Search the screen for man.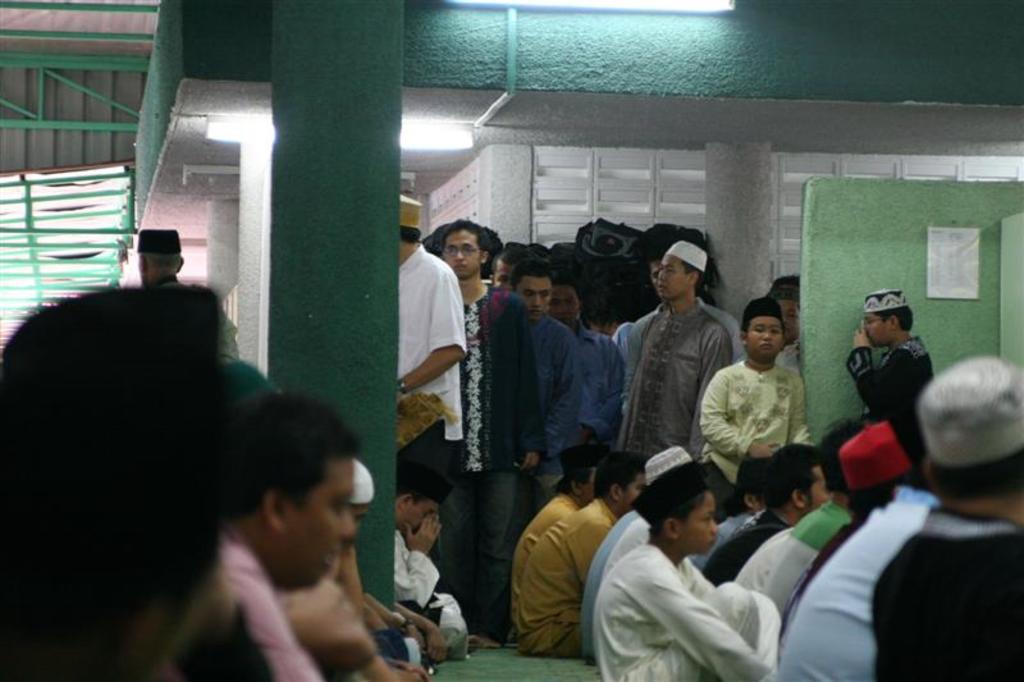
Found at <box>133,224,238,357</box>.
